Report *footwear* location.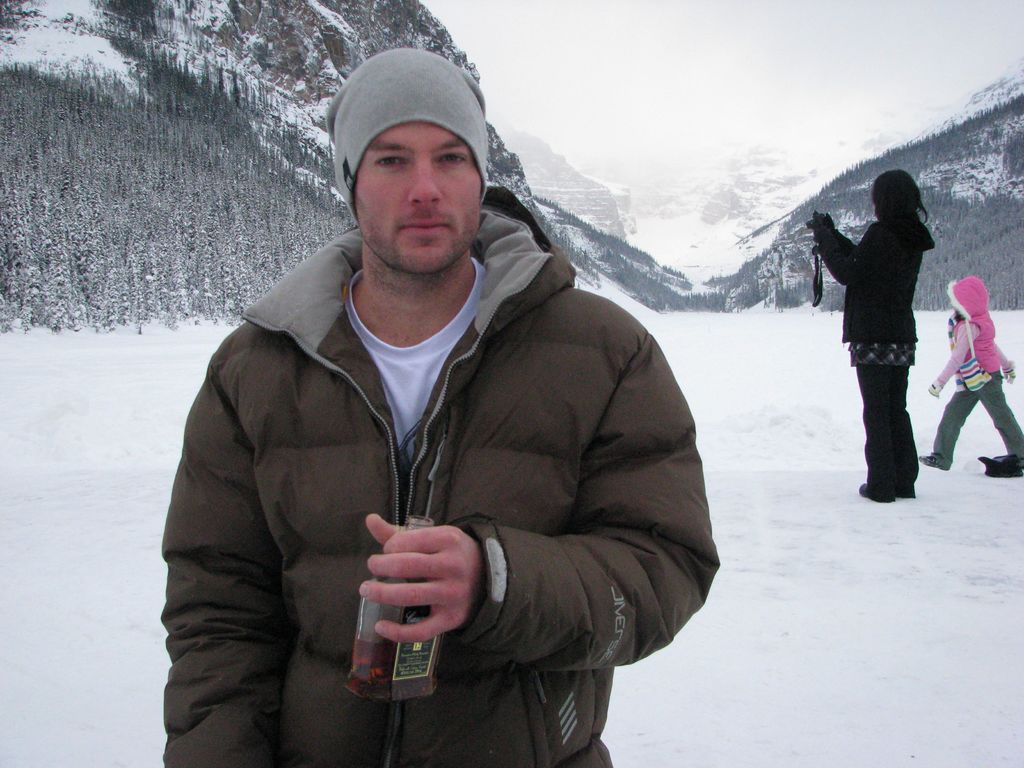
Report: (860, 482, 895, 506).
